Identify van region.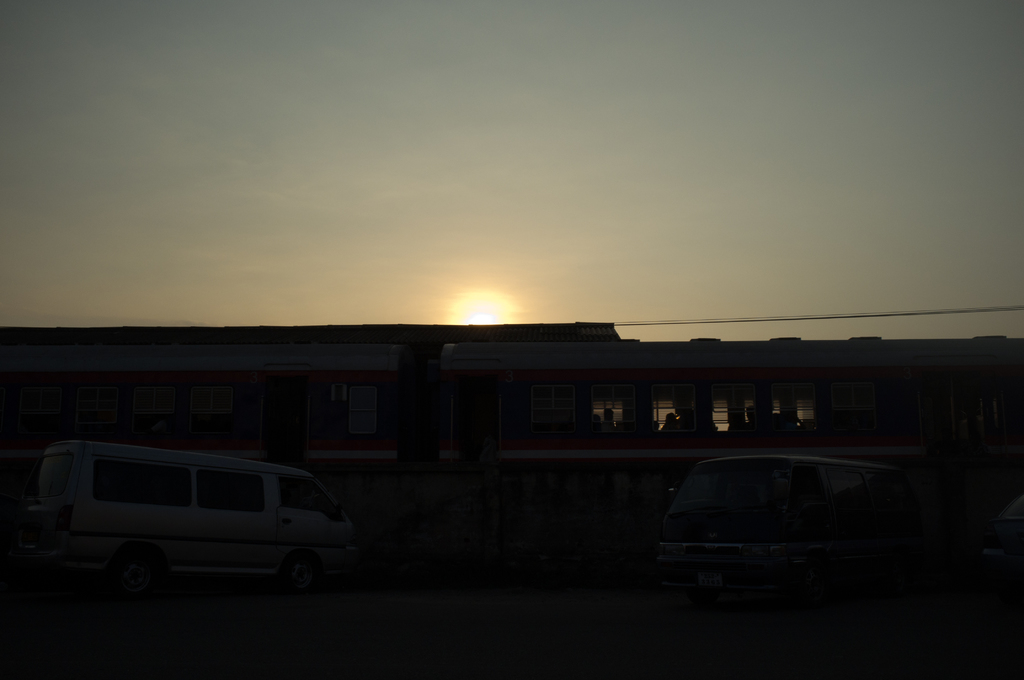
Region: 657/449/895/588.
